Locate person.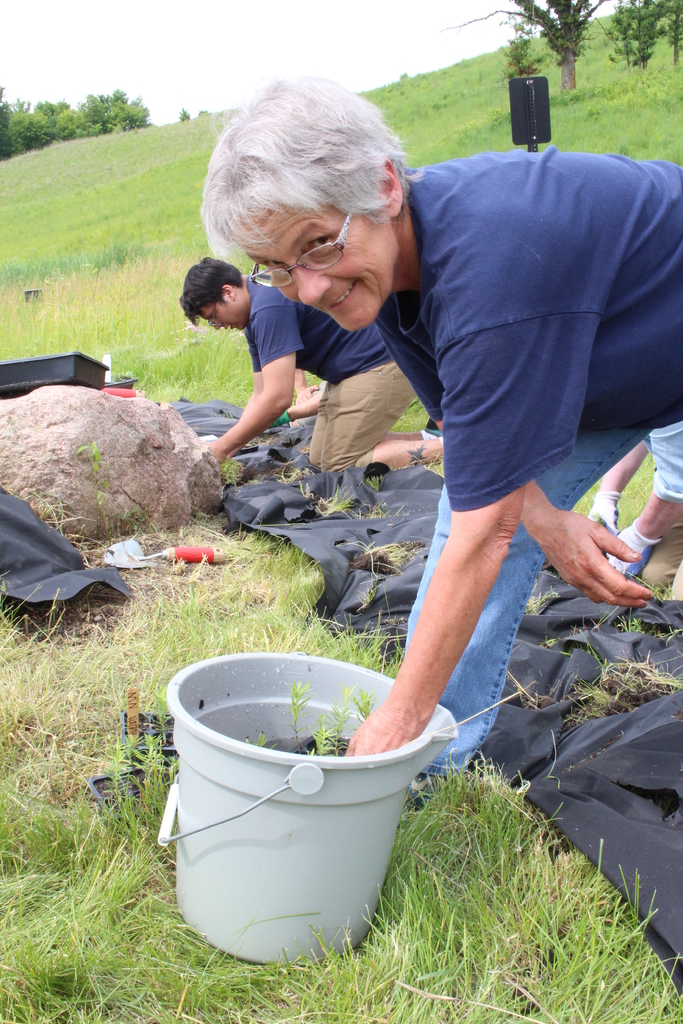
Bounding box: x1=588, y1=422, x2=682, y2=600.
